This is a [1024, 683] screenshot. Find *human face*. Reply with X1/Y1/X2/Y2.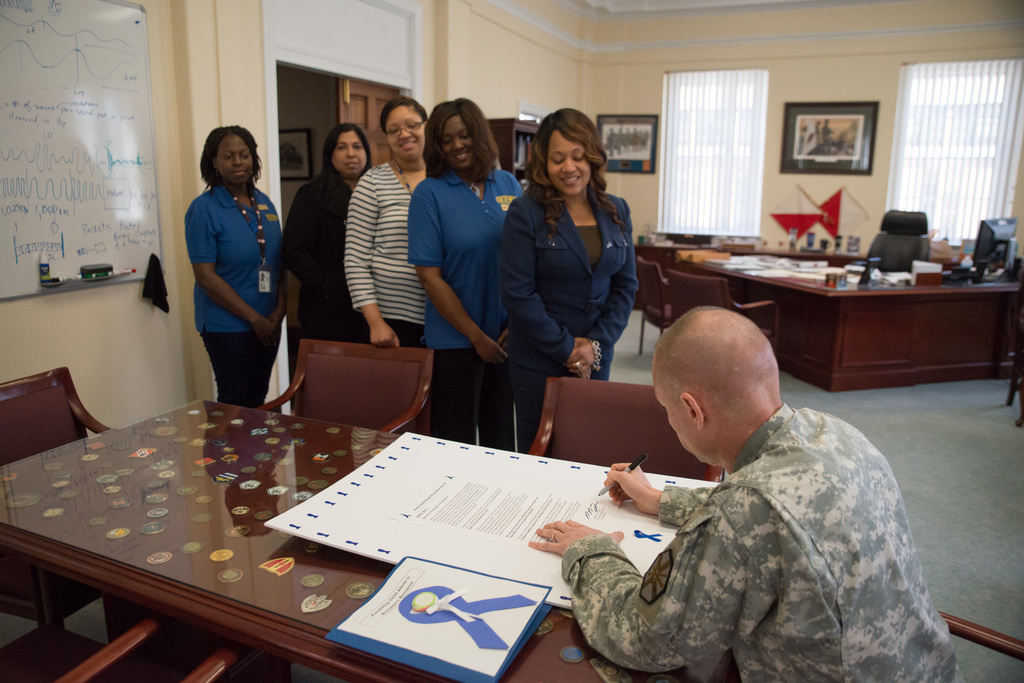
649/379/699/460.
